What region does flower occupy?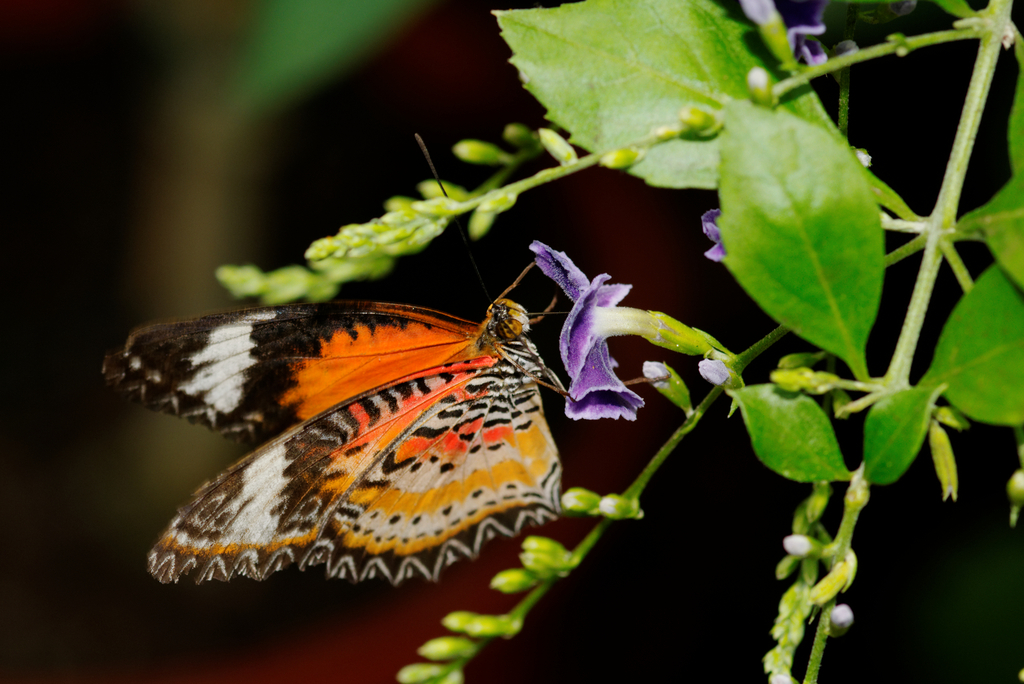
box=[741, 0, 829, 68].
